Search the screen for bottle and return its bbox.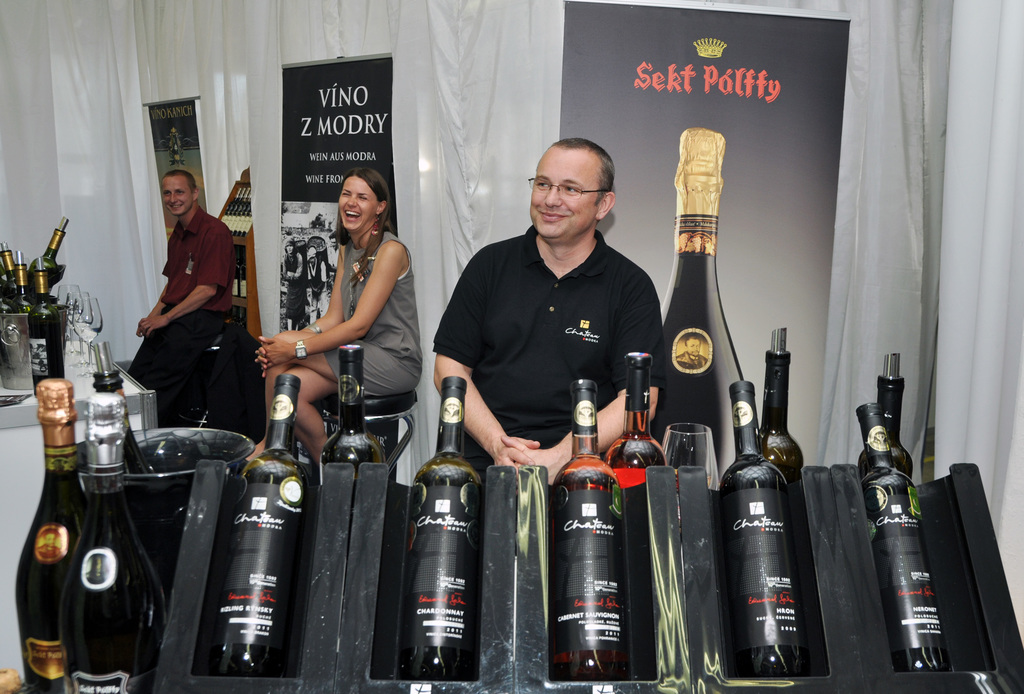
Found: (left=2, top=241, right=17, bottom=298).
